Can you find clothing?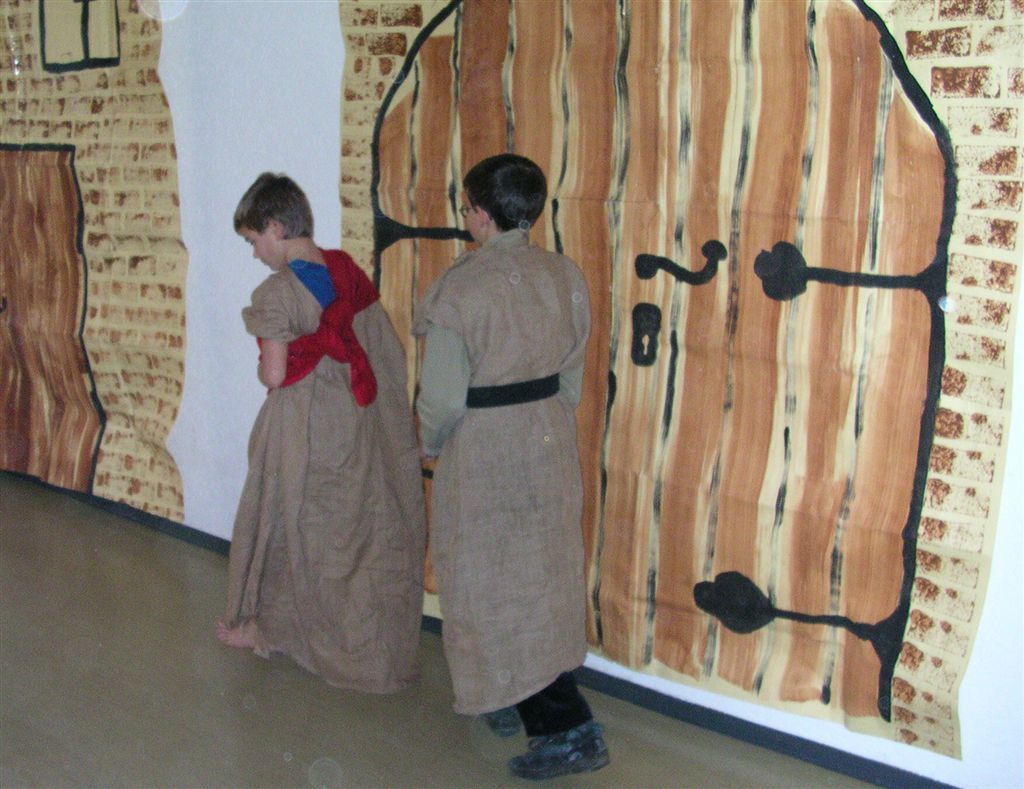
Yes, bounding box: region(249, 241, 394, 697).
